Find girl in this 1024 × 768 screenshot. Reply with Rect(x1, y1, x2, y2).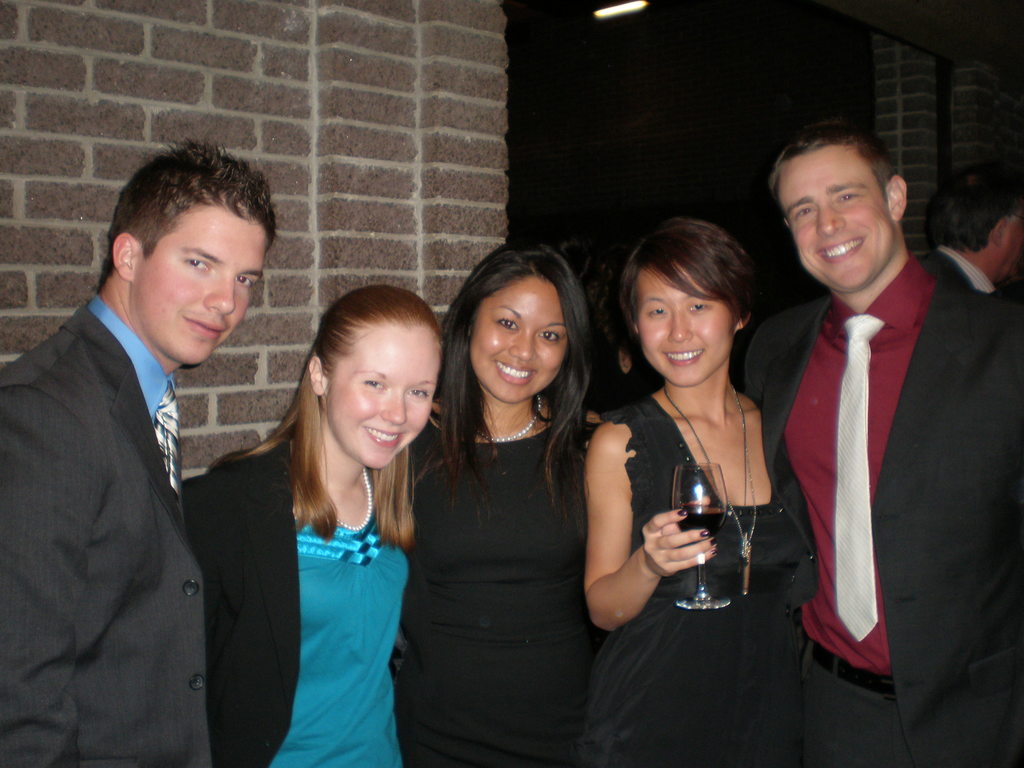
Rect(178, 281, 449, 767).
